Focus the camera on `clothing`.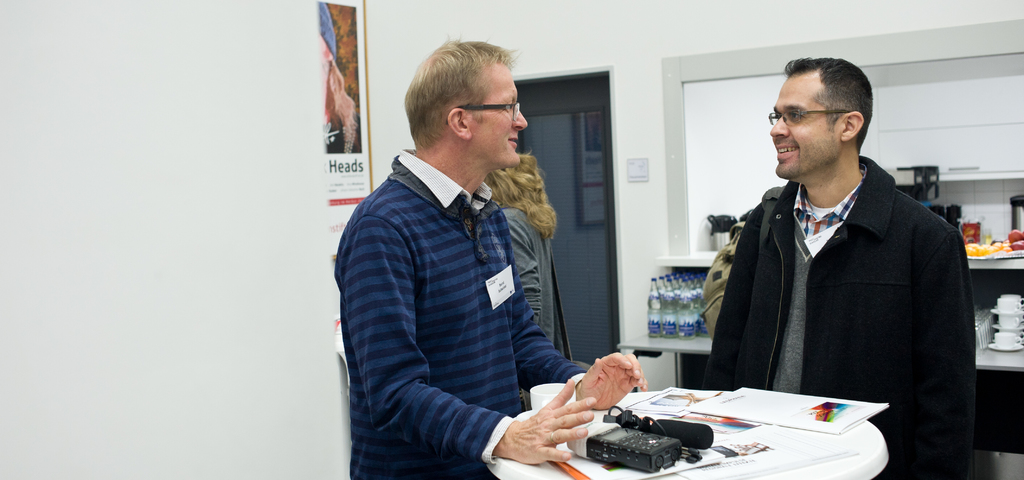
Focus region: (496, 196, 556, 349).
